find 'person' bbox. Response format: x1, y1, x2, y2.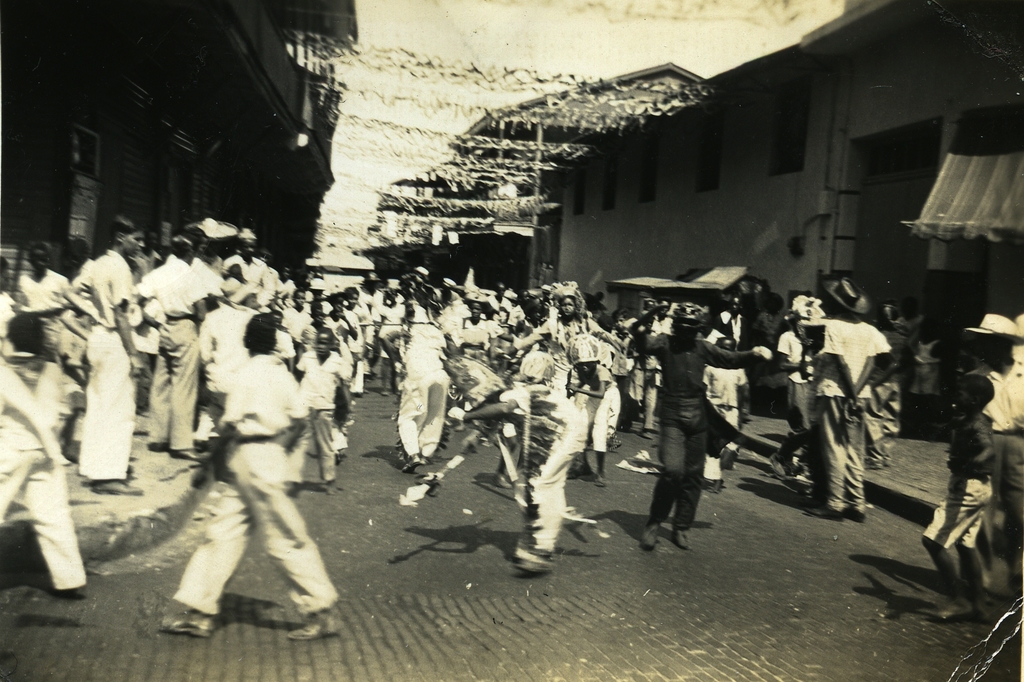
456, 300, 498, 345.
